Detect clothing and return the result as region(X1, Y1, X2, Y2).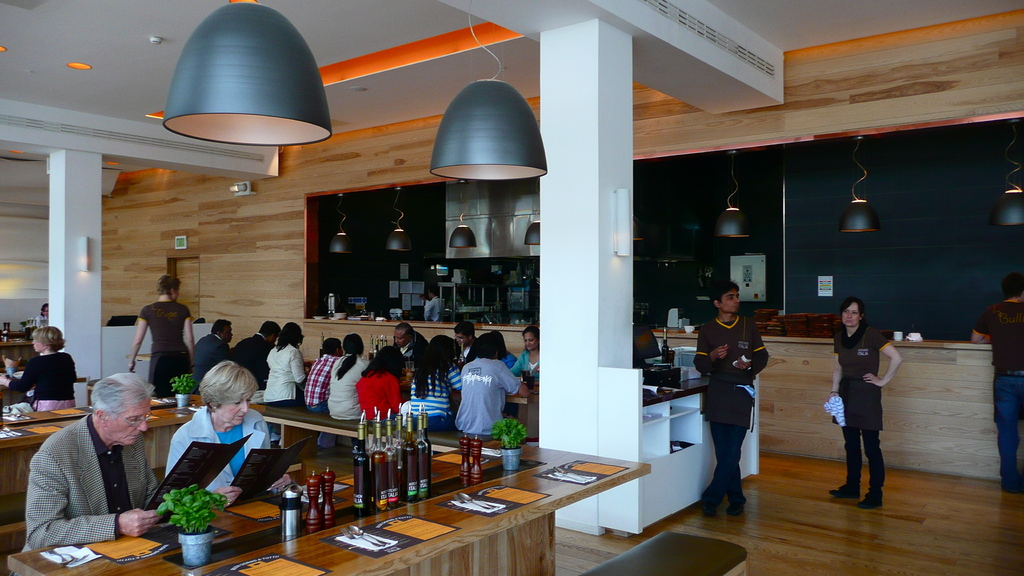
region(303, 348, 345, 411).
